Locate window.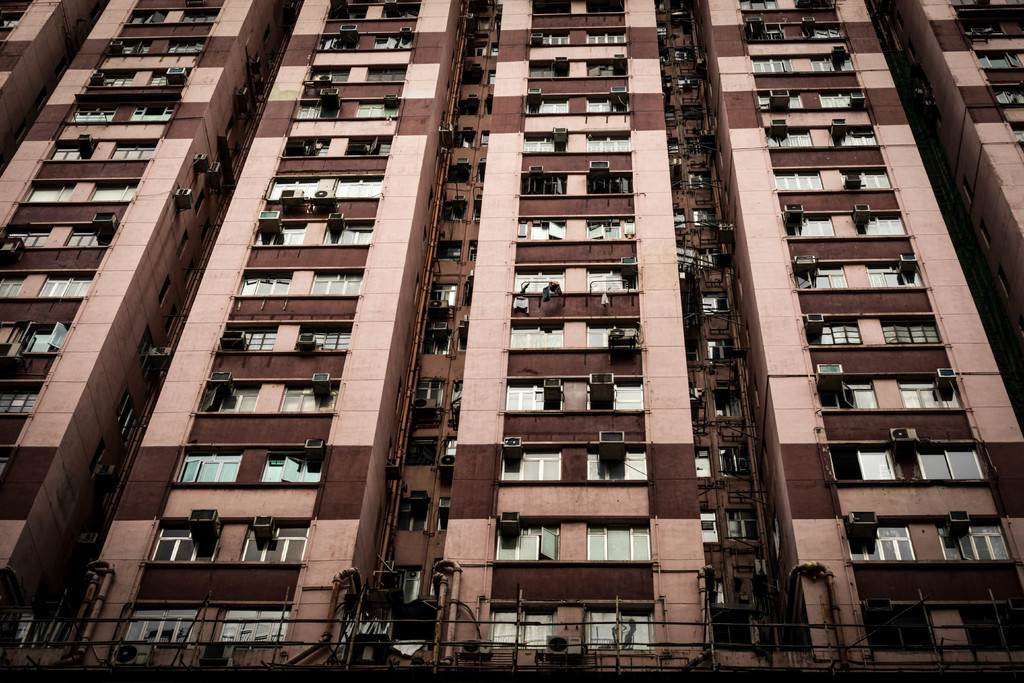
Bounding box: [x1=509, y1=323, x2=646, y2=348].
